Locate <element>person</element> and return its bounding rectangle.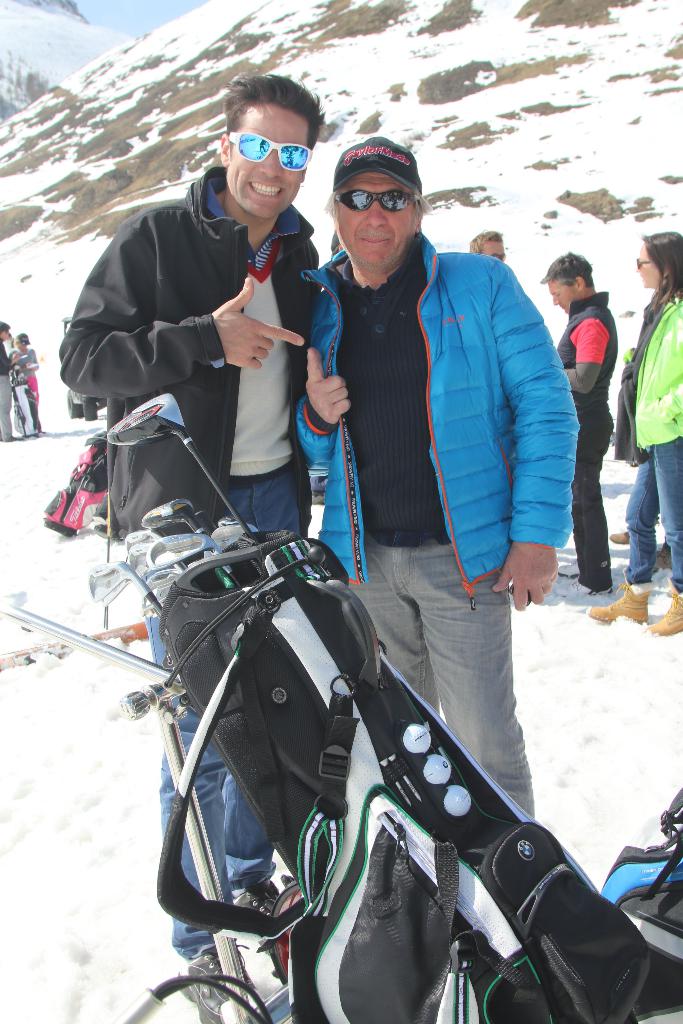
rect(8, 337, 43, 435).
